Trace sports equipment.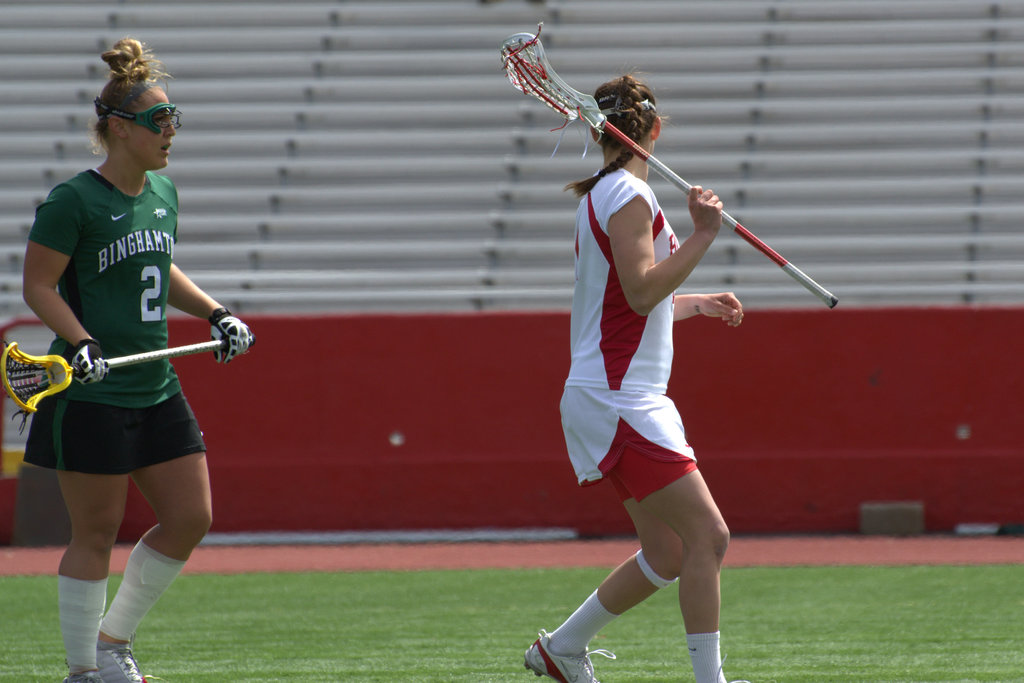
Traced to box=[508, 24, 838, 310].
